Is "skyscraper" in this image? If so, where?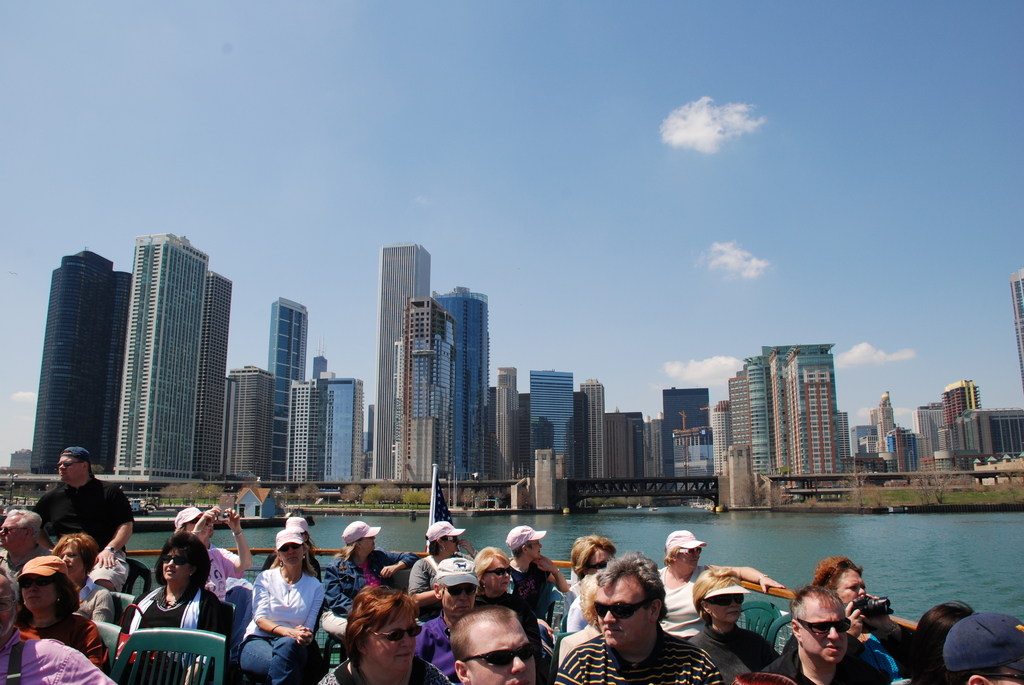
Yes, at rect(580, 378, 605, 479).
